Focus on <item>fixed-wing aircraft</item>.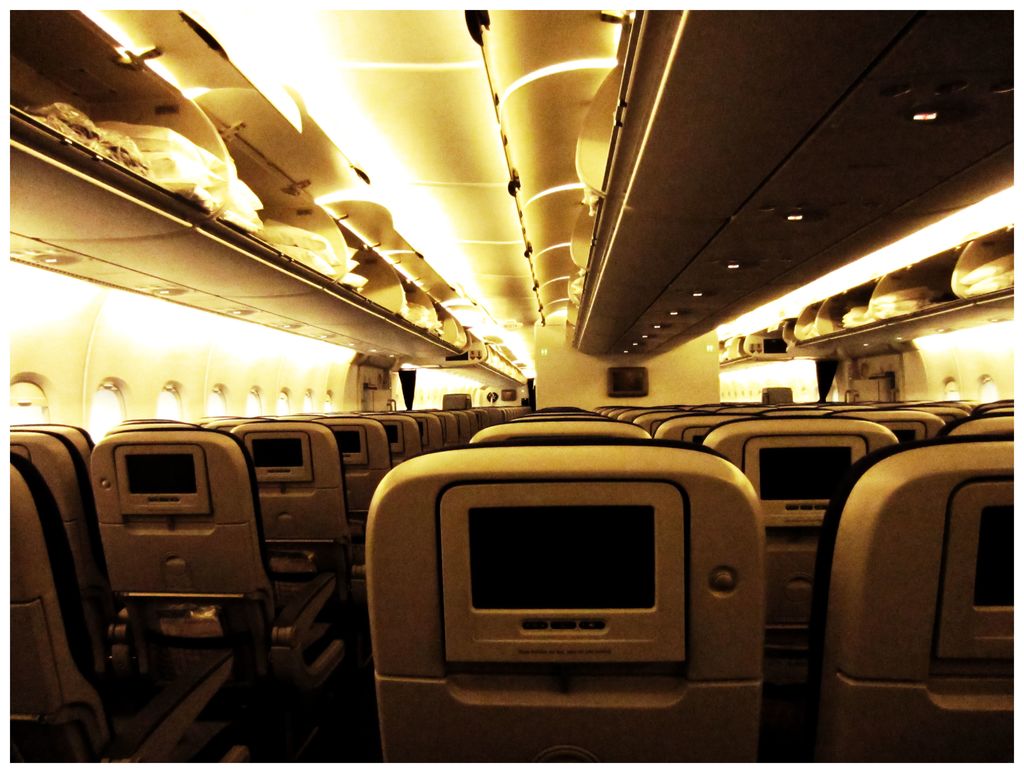
Focused at 10:7:1014:761.
